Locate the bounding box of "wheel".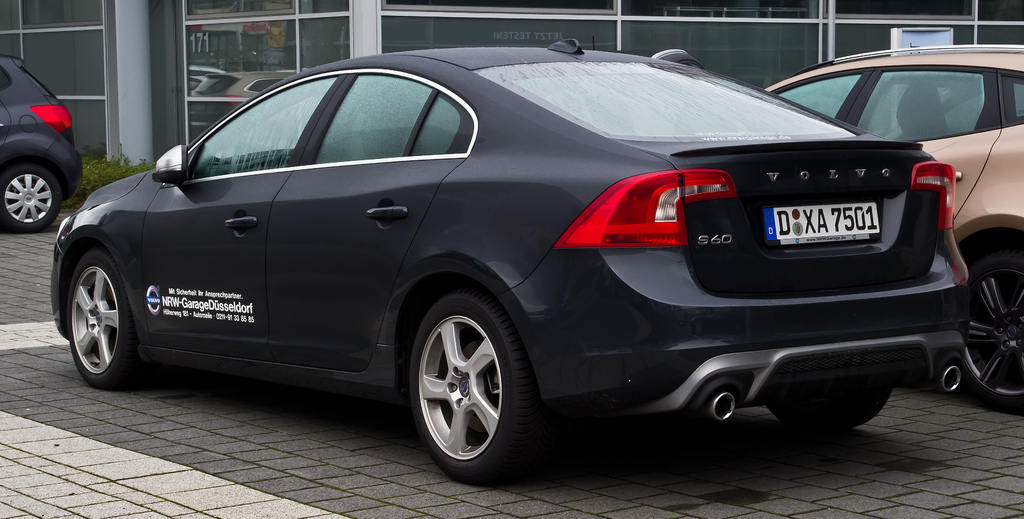
Bounding box: [x1=58, y1=238, x2=130, y2=385].
